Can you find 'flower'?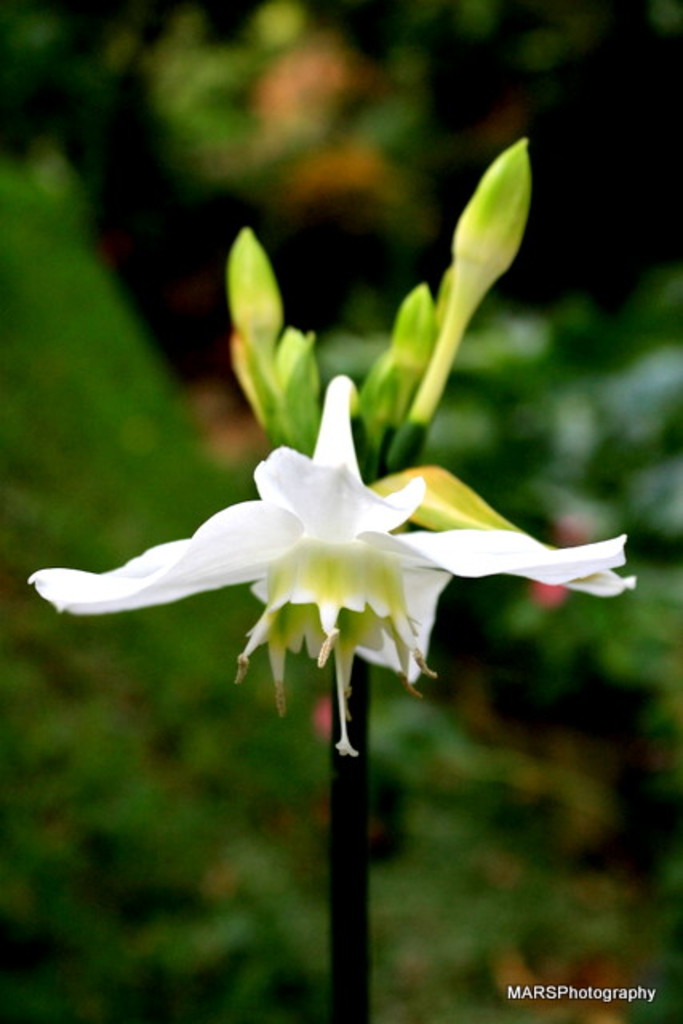
Yes, bounding box: (40,272,595,726).
